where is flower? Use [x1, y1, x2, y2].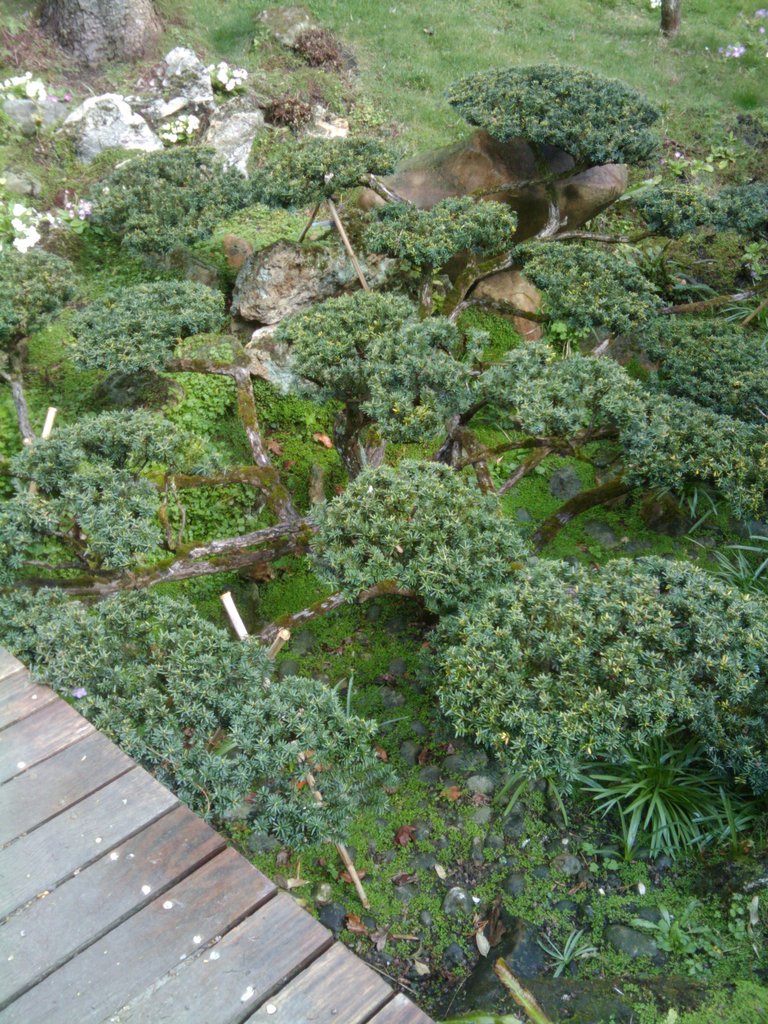
[725, 45, 748, 61].
